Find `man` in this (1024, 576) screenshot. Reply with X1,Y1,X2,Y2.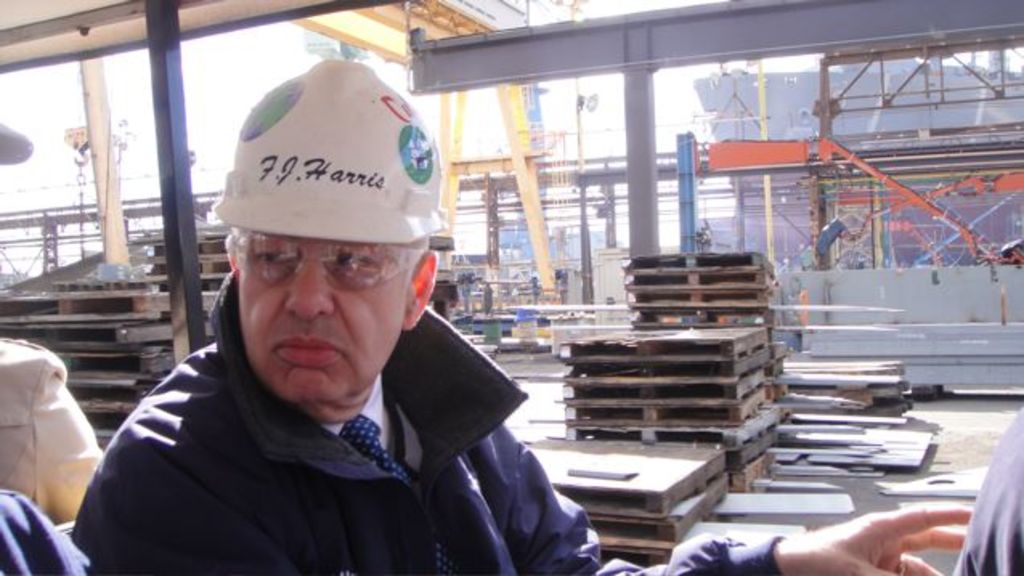
947,403,1022,574.
